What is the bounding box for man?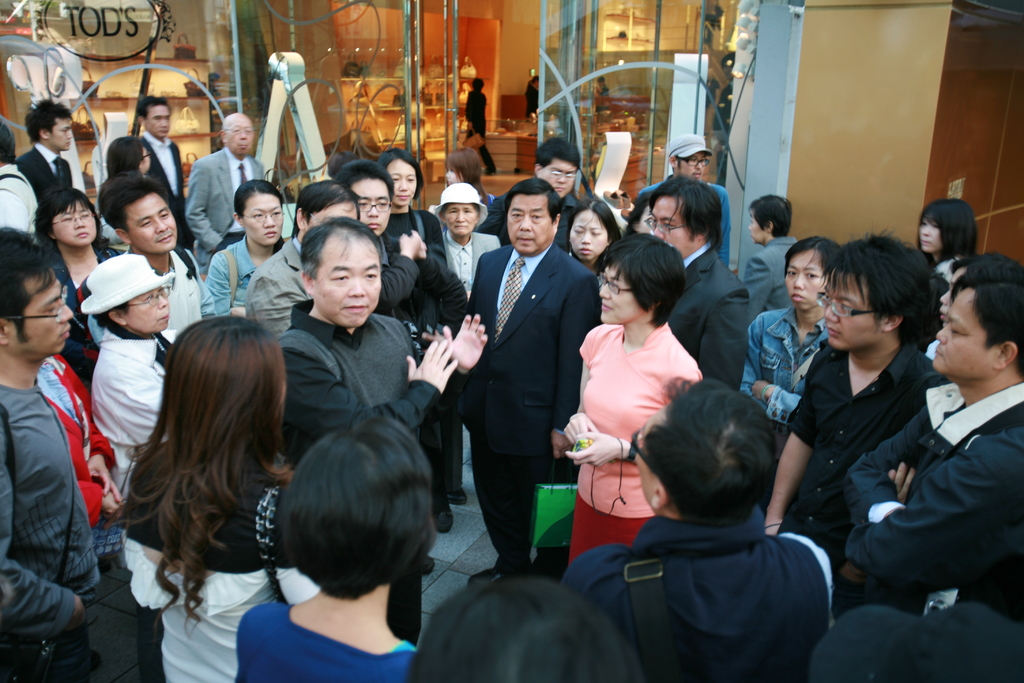
561/377/831/682.
